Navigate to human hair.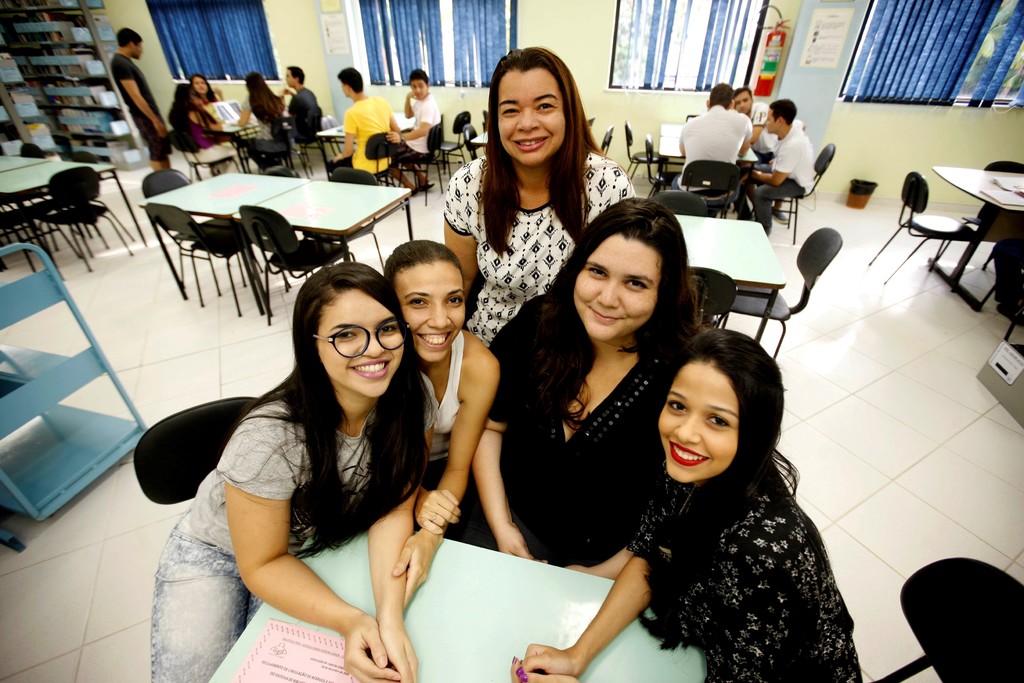
Navigation target: select_region(477, 45, 613, 259).
